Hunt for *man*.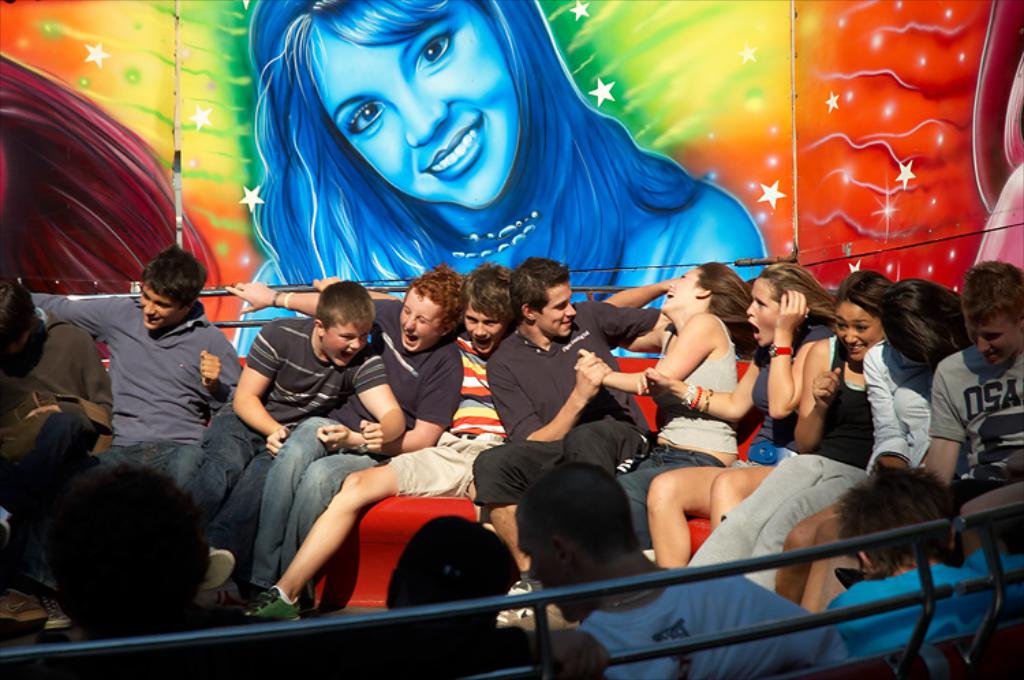
Hunted down at (23, 243, 251, 500).
